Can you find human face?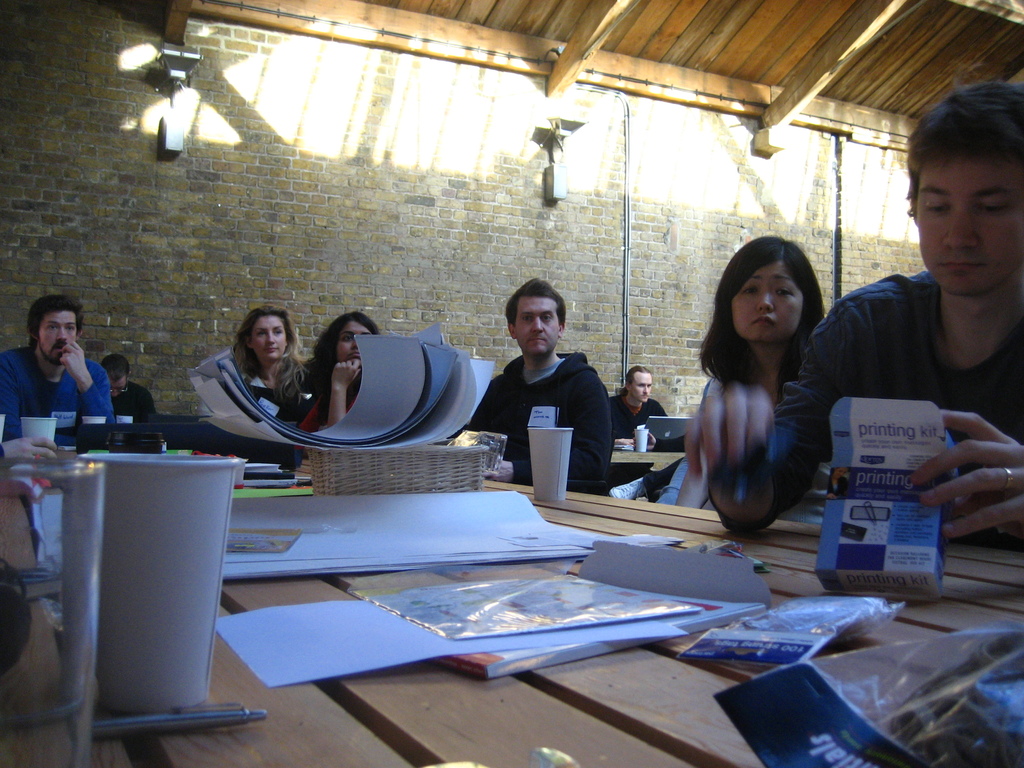
Yes, bounding box: bbox(338, 320, 372, 365).
